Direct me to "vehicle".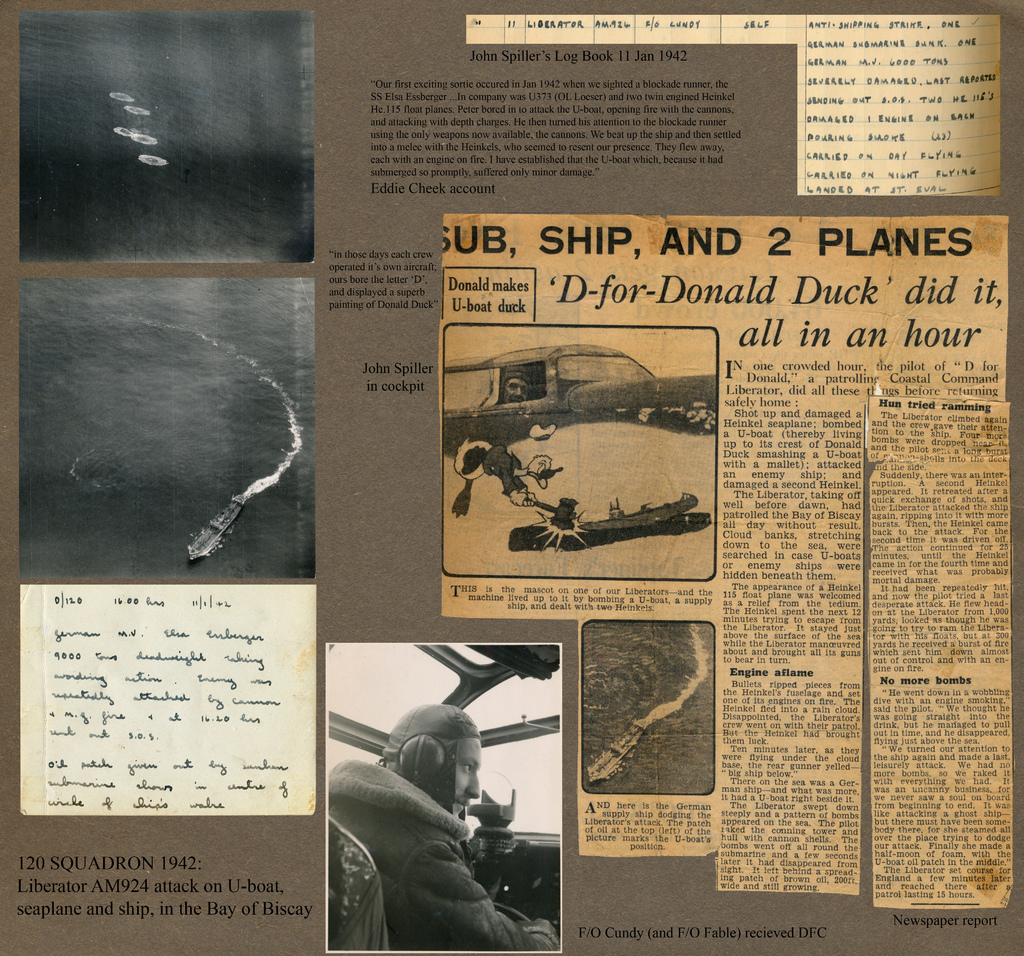
Direction: (x1=188, y1=492, x2=247, y2=562).
